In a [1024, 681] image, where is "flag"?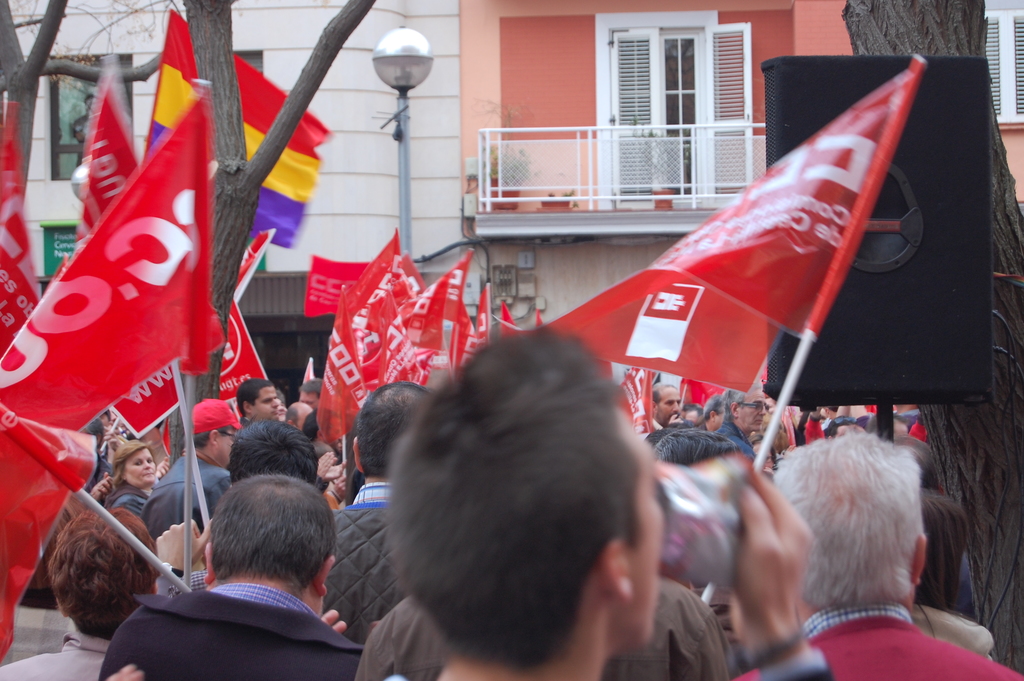
{"x1": 615, "y1": 346, "x2": 661, "y2": 461}.
